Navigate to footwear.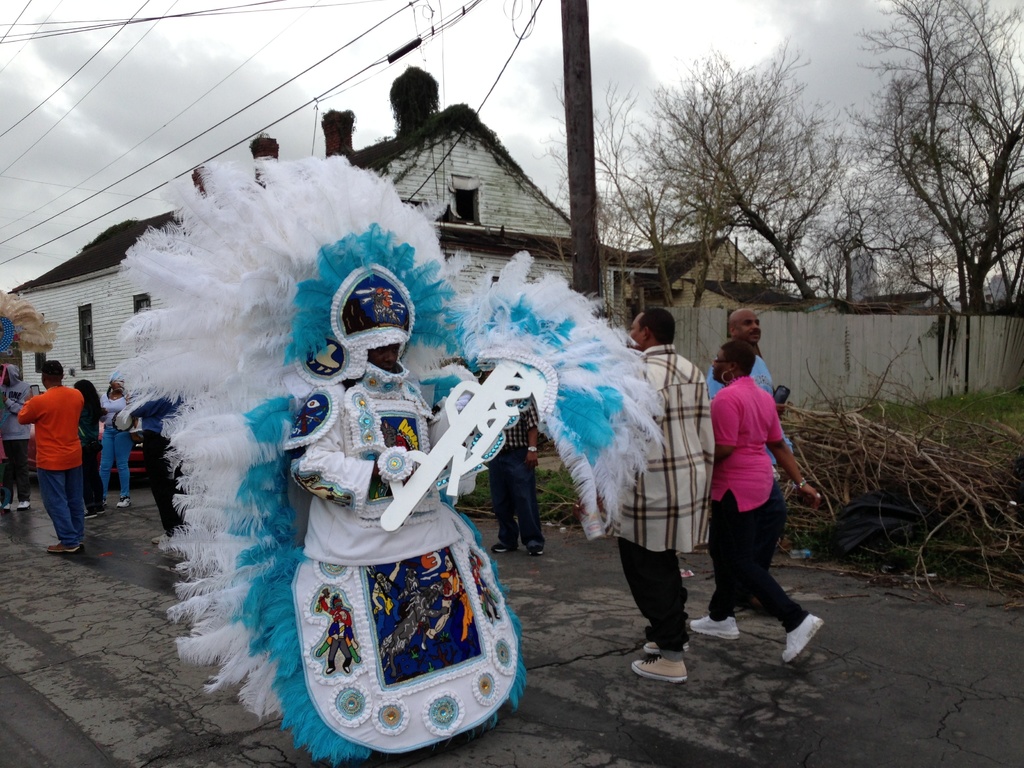
Navigation target: [x1=630, y1=655, x2=684, y2=679].
